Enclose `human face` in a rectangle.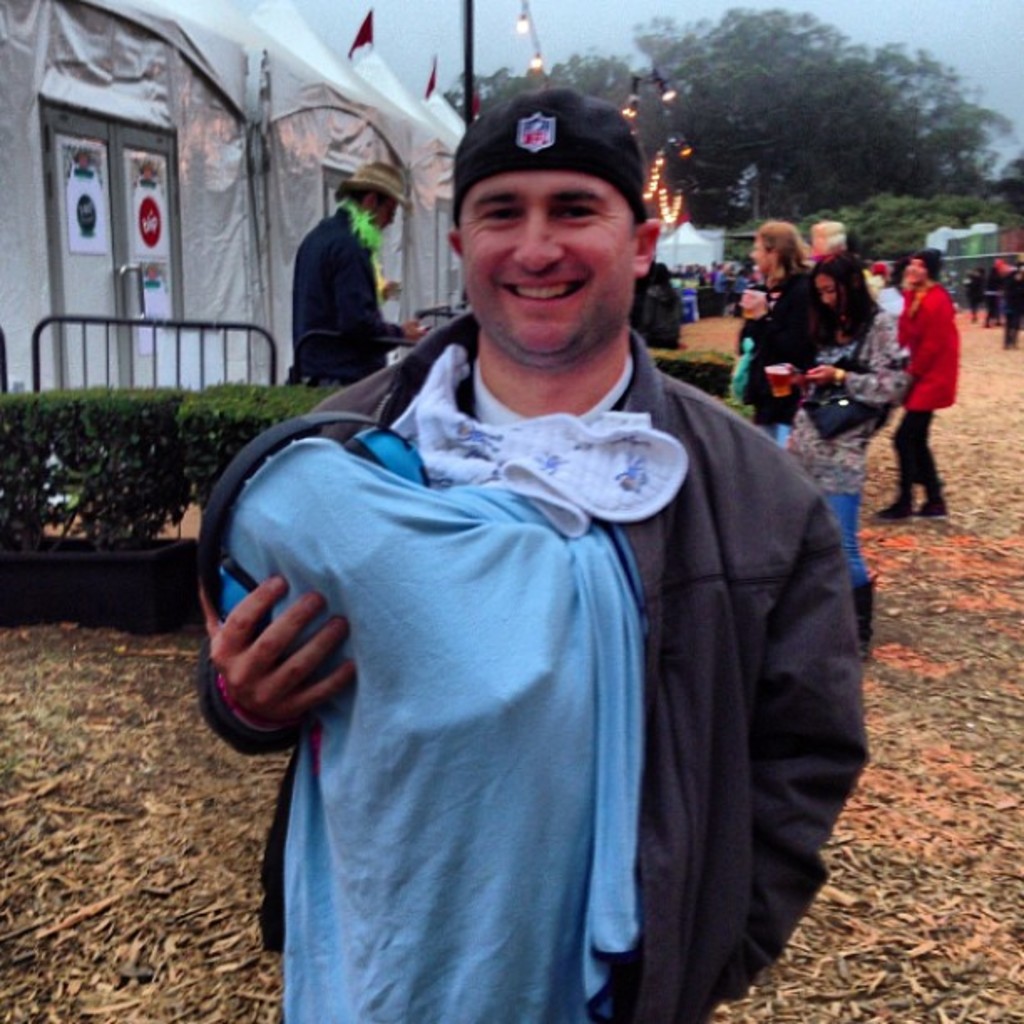
bbox=(746, 238, 771, 278).
